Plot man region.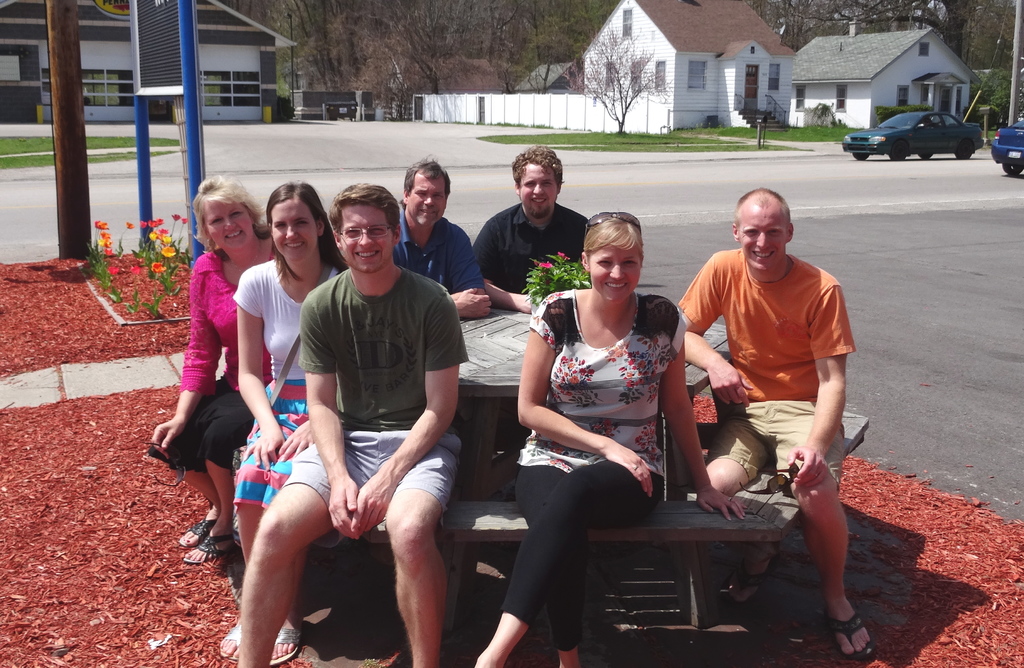
Plotted at <box>237,172,478,665</box>.
